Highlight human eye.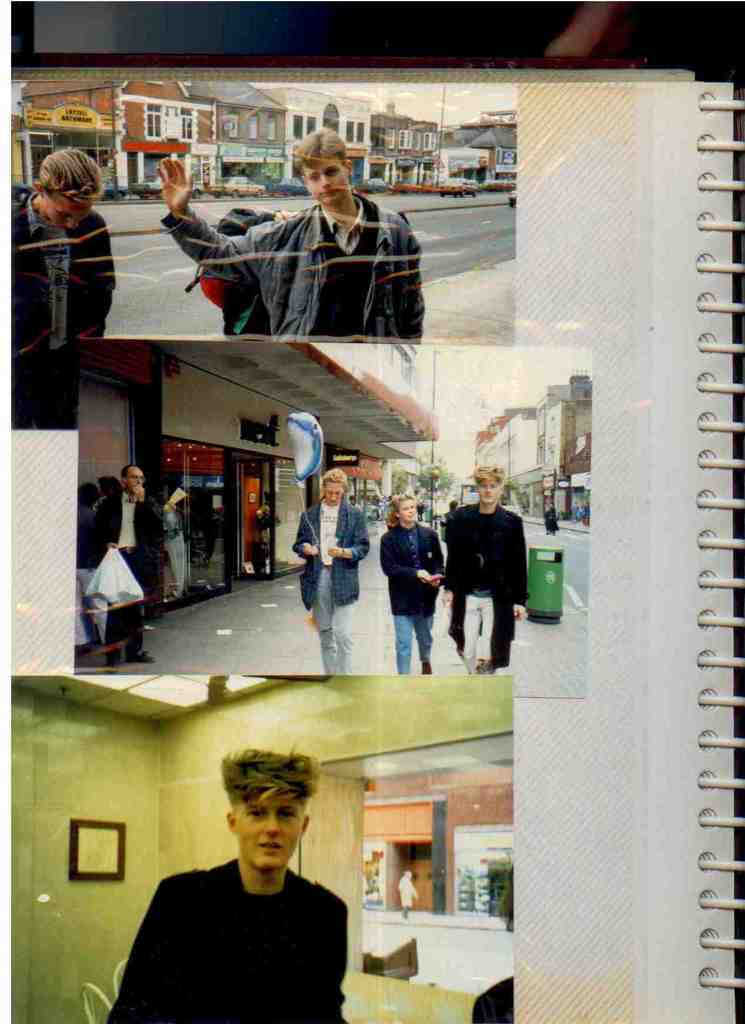
Highlighted region: bbox=[411, 504, 416, 509].
